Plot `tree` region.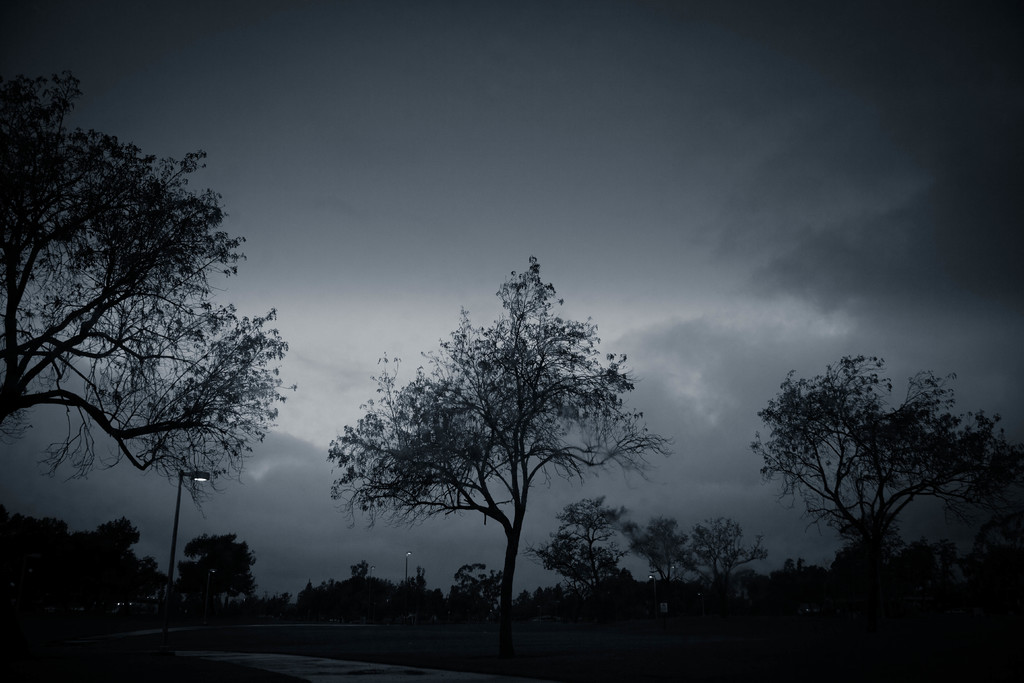
Plotted at x1=744, y1=352, x2=1010, y2=561.
